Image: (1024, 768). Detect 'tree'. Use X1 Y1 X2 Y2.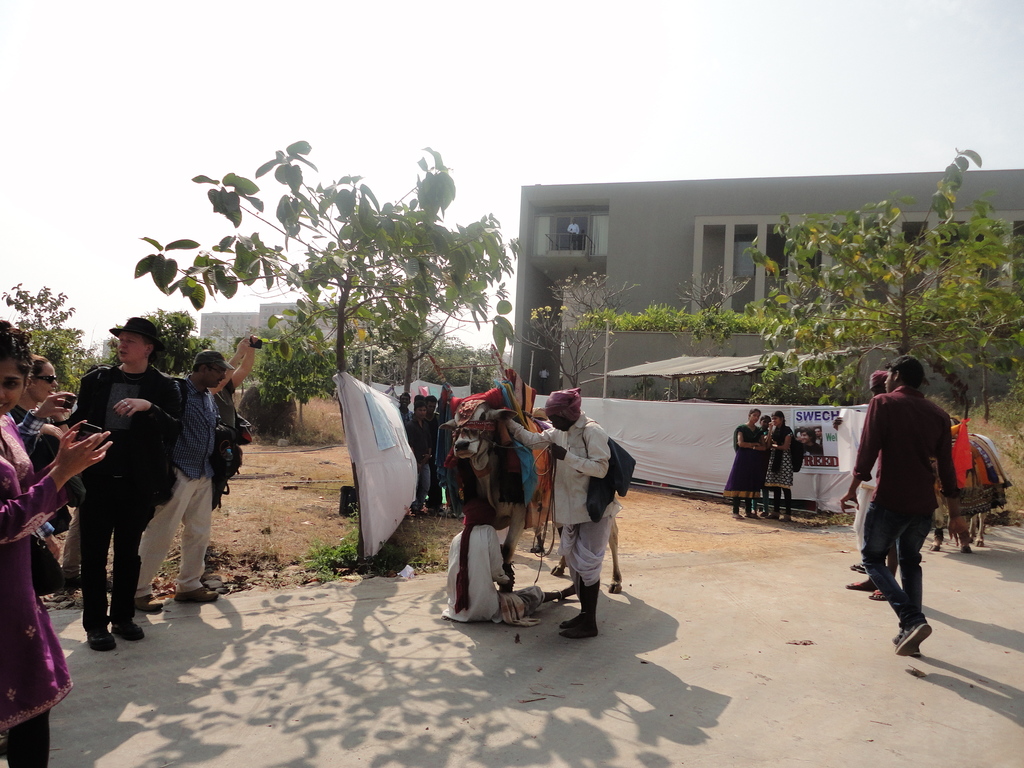
740 146 1023 426.
